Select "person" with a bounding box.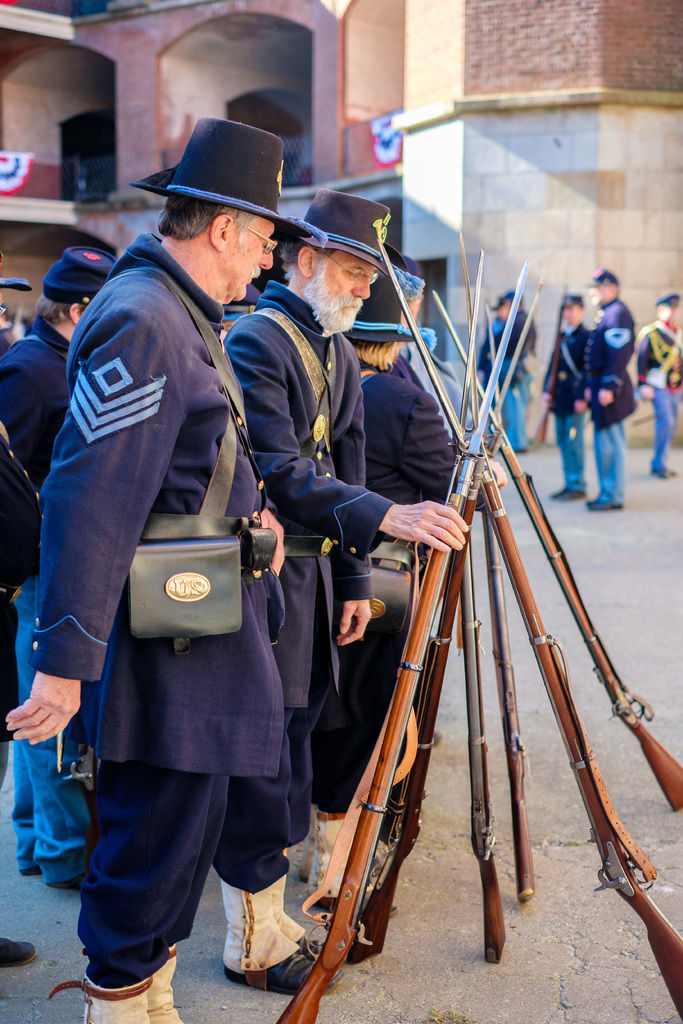
[x1=291, y1=273, x2=506, y2=916].
